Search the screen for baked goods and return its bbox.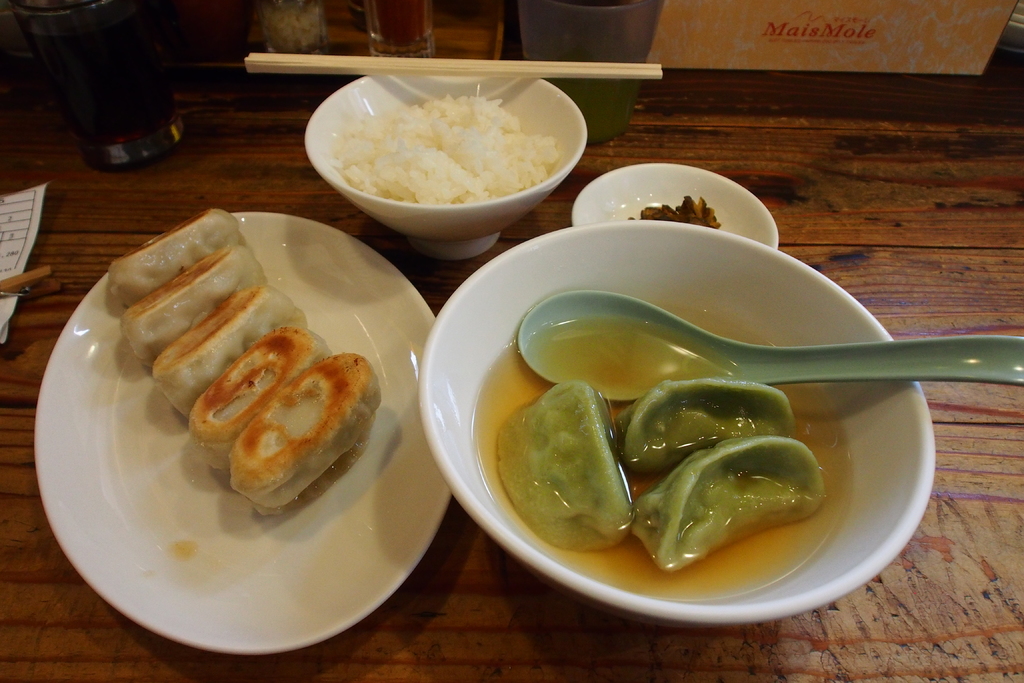
Found: 152:283:314:424.
